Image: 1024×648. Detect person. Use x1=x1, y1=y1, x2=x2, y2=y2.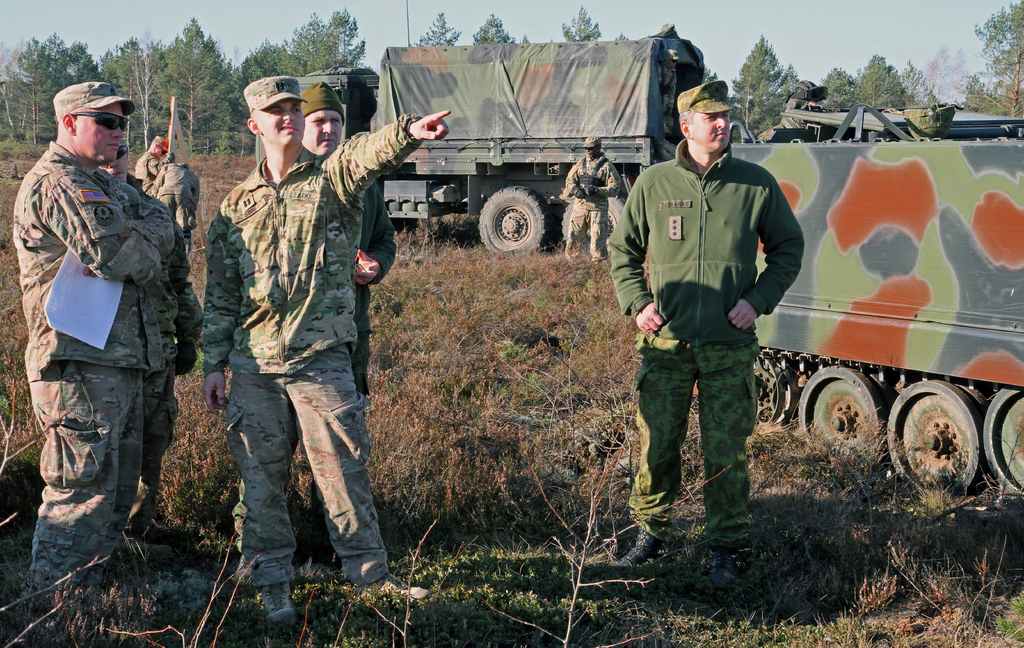
x1=203, y1=74, x2=451, y2=633.
